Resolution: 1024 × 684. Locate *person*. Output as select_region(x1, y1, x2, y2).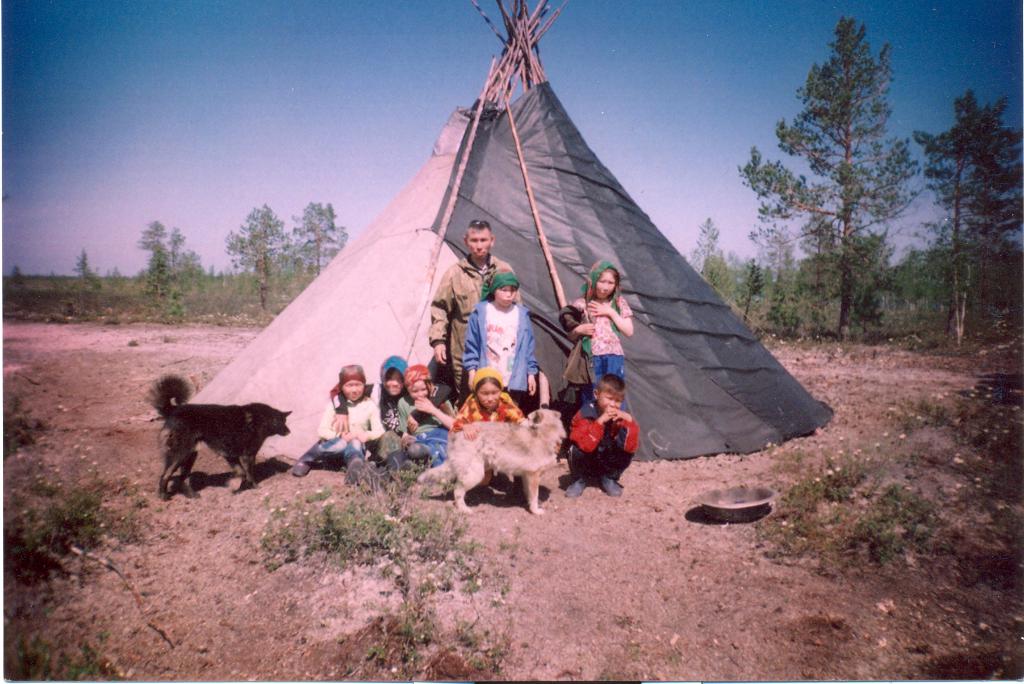
select_region(461, 272, 536, 389).
